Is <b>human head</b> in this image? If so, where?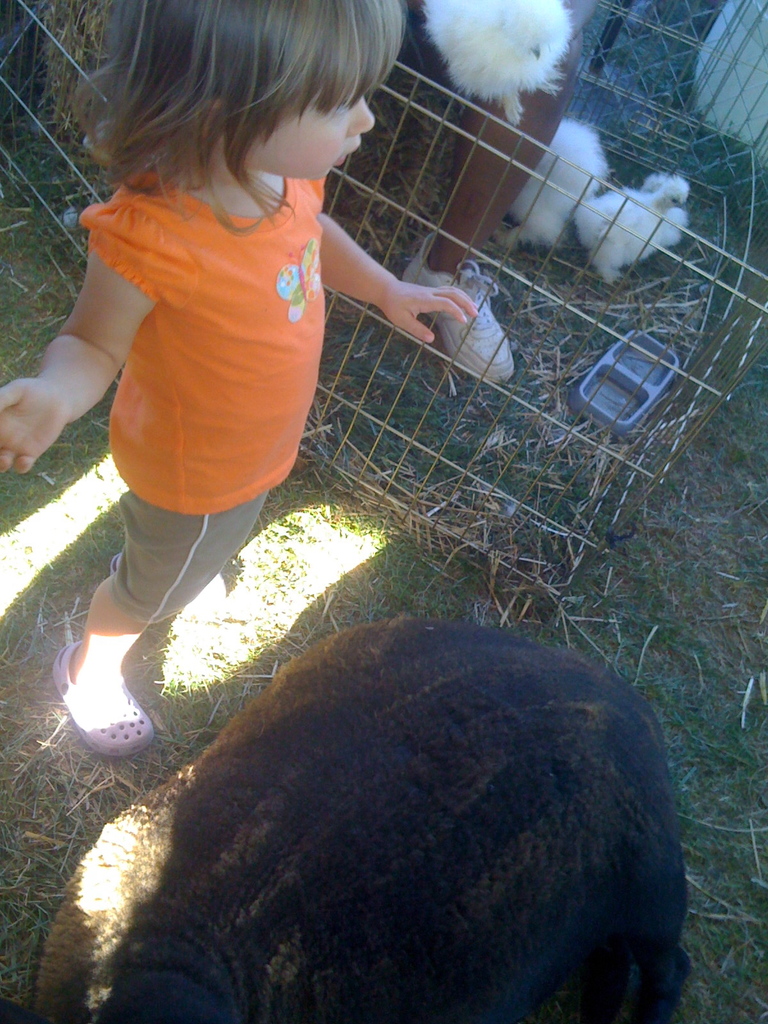
Yes, at select_region(112, 0, 404, 177).
